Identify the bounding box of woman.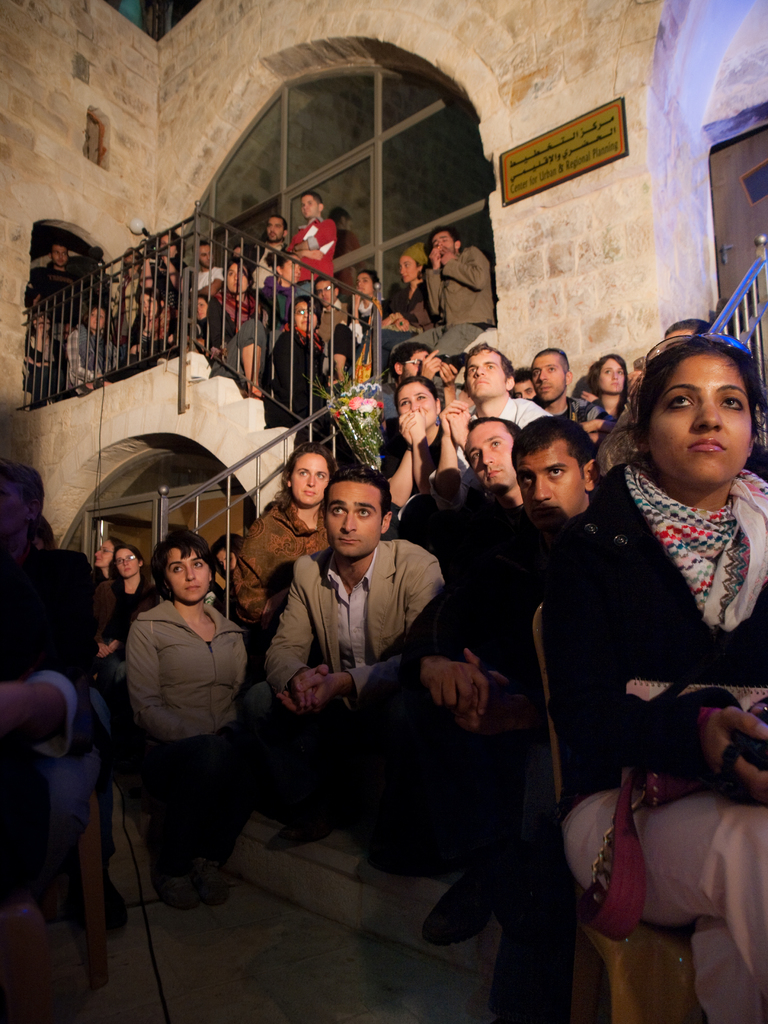
265, 294, 332, 448.
